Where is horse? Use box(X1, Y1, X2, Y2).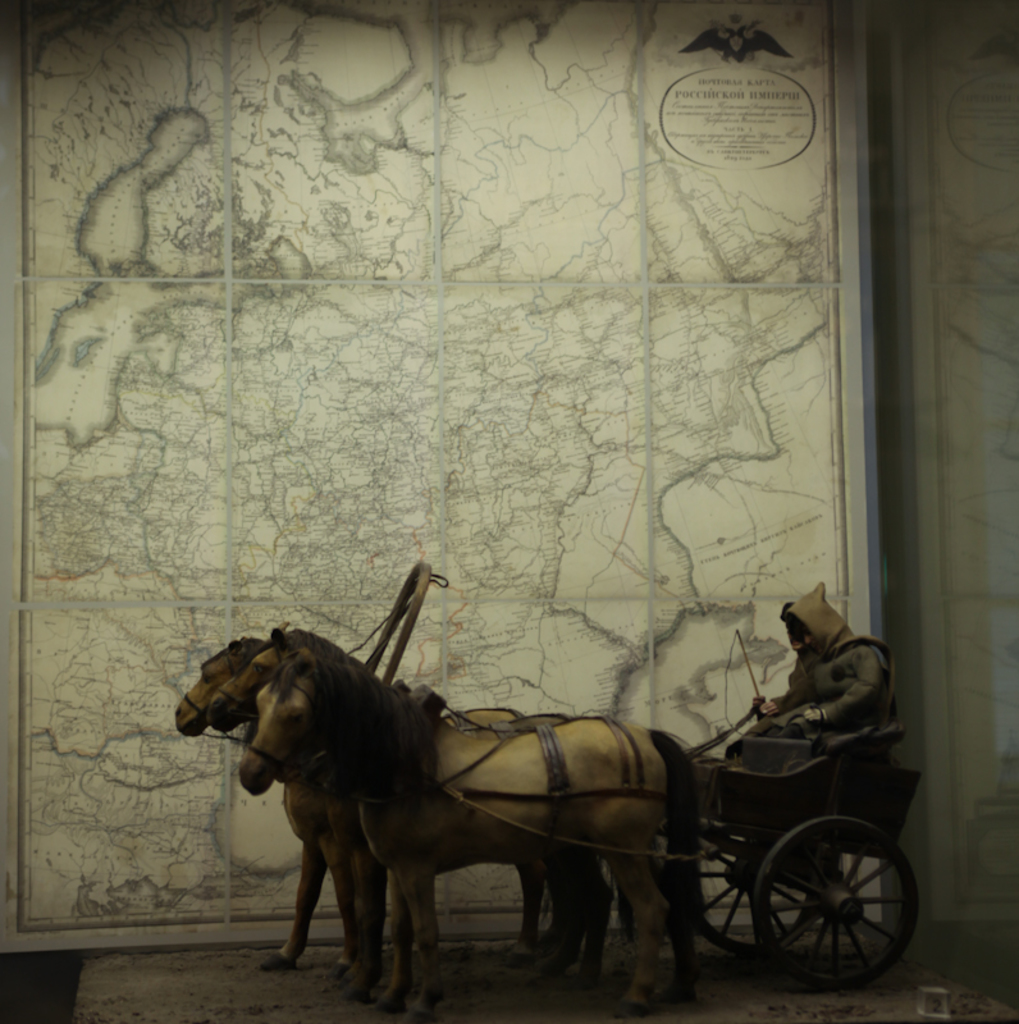
box(170, 634, 550, 982).
